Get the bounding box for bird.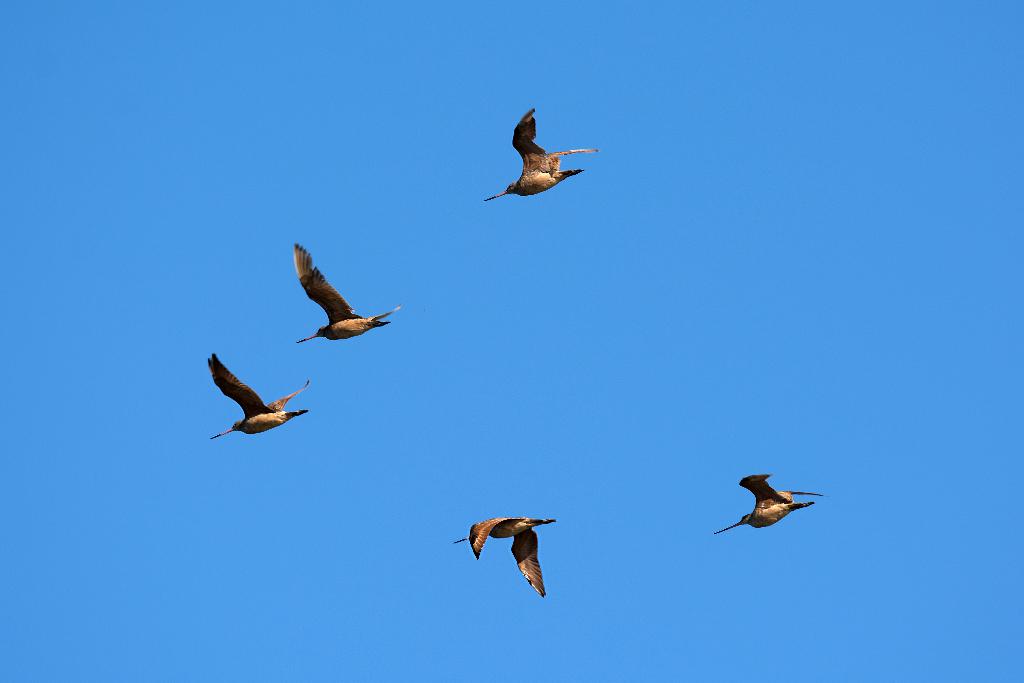
region(212, 350, 316, 440).
